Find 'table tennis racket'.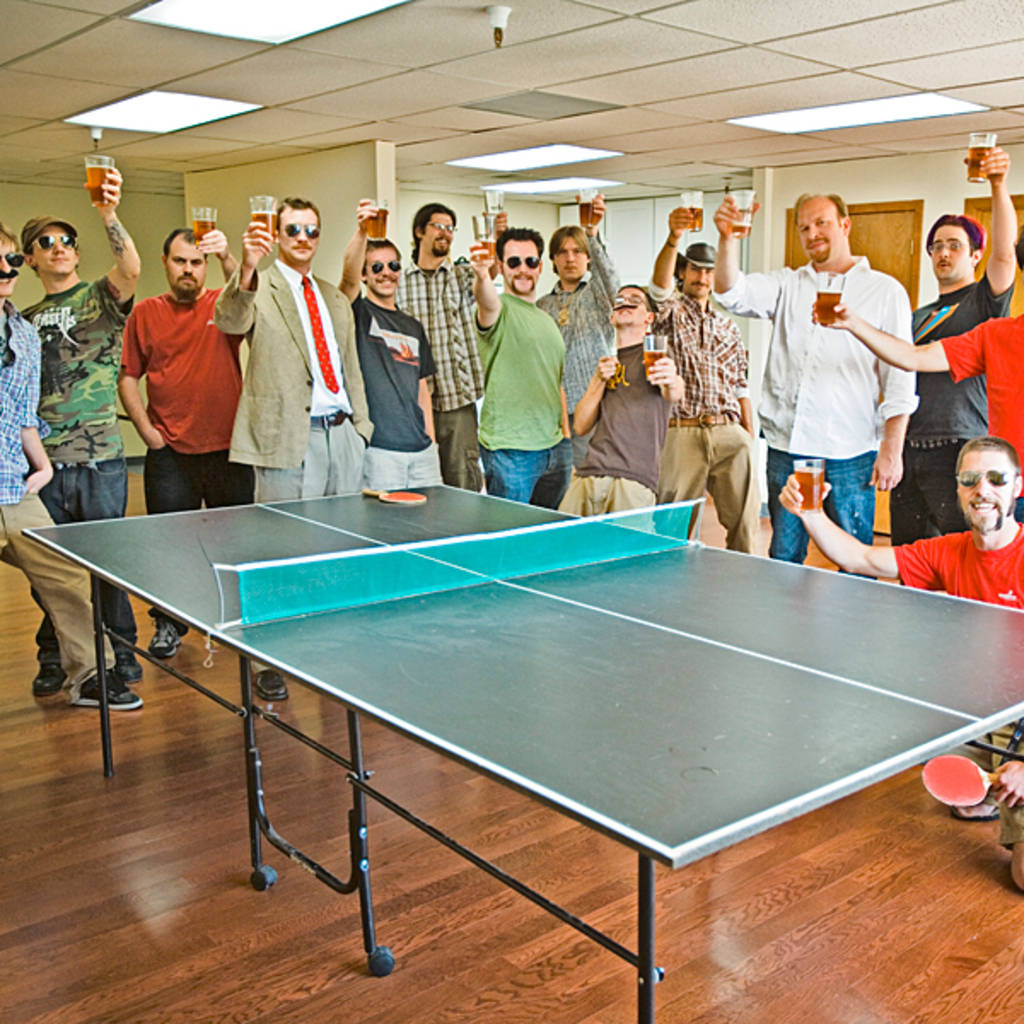
916 751 1007 807.
